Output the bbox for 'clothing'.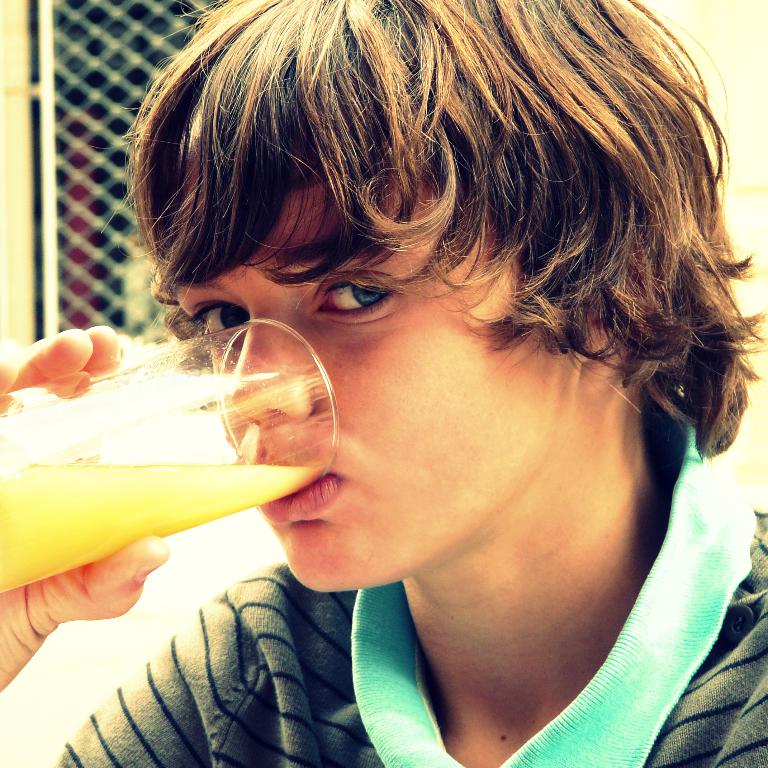
x1=56, y1=418, x2=767, y2=767.
